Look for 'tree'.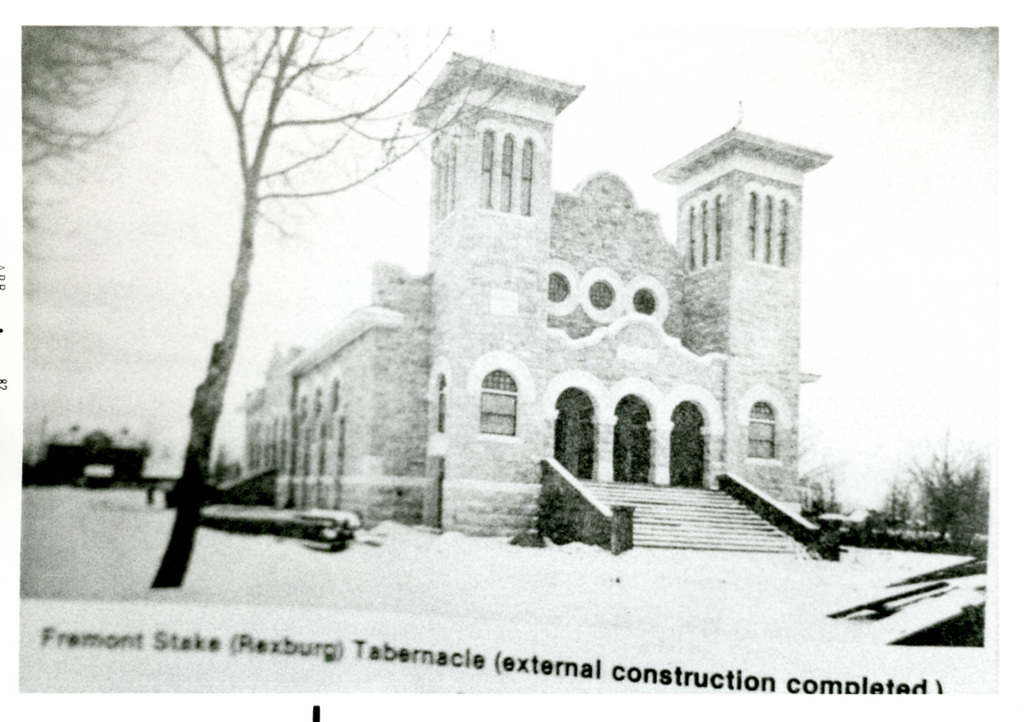
Found: region(156, 27, 513, 591).
